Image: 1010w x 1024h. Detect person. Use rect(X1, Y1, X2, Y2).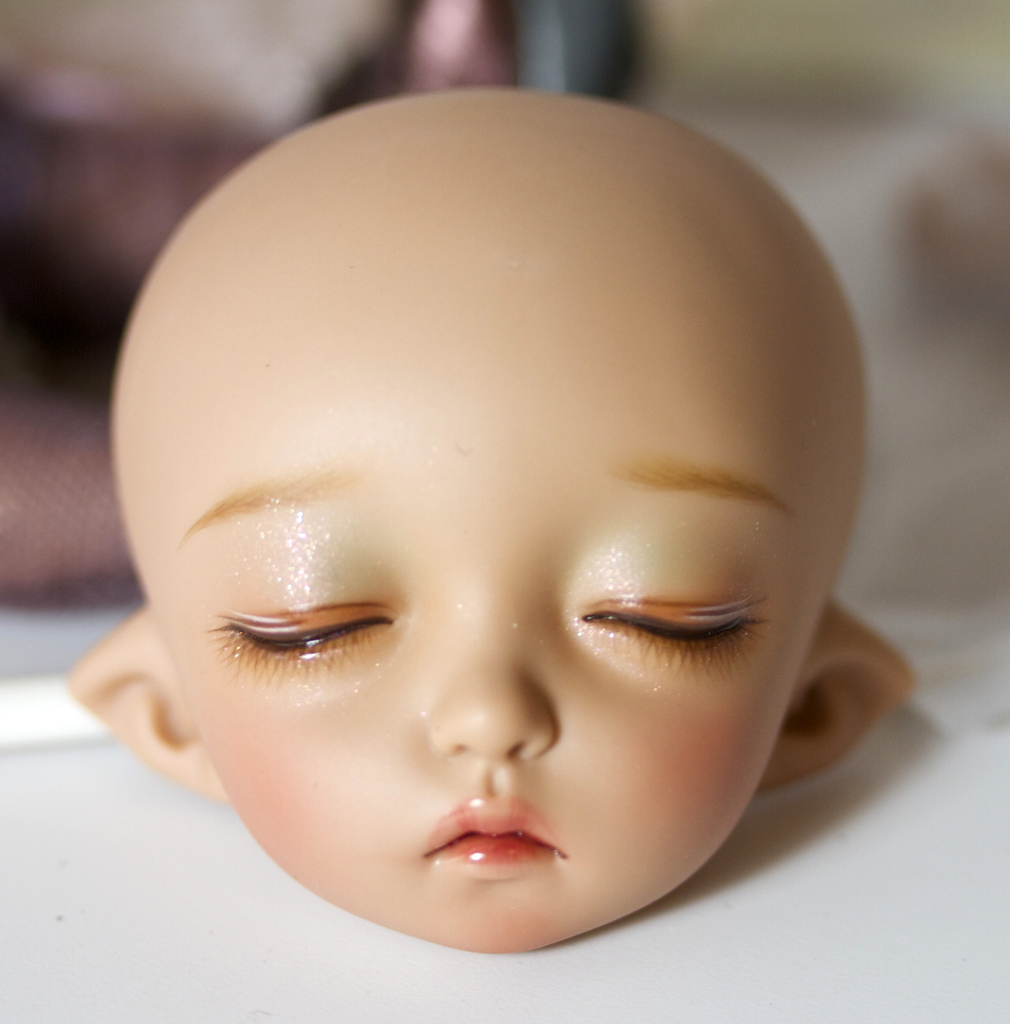
rect(65, 87, 915, 951).
